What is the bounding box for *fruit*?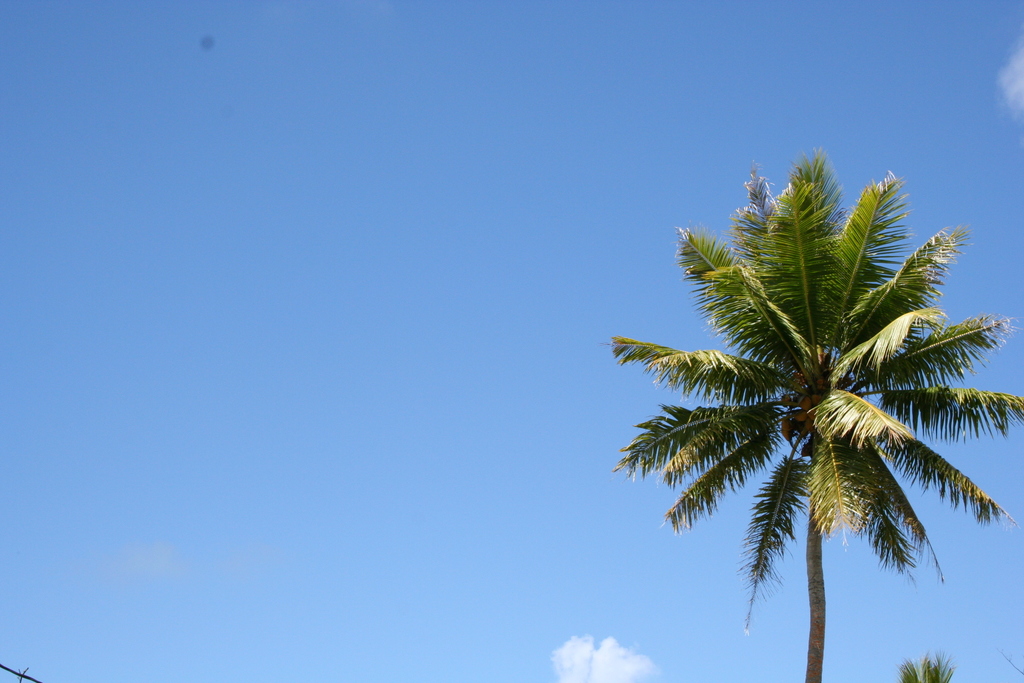
(800,397,812,413).
